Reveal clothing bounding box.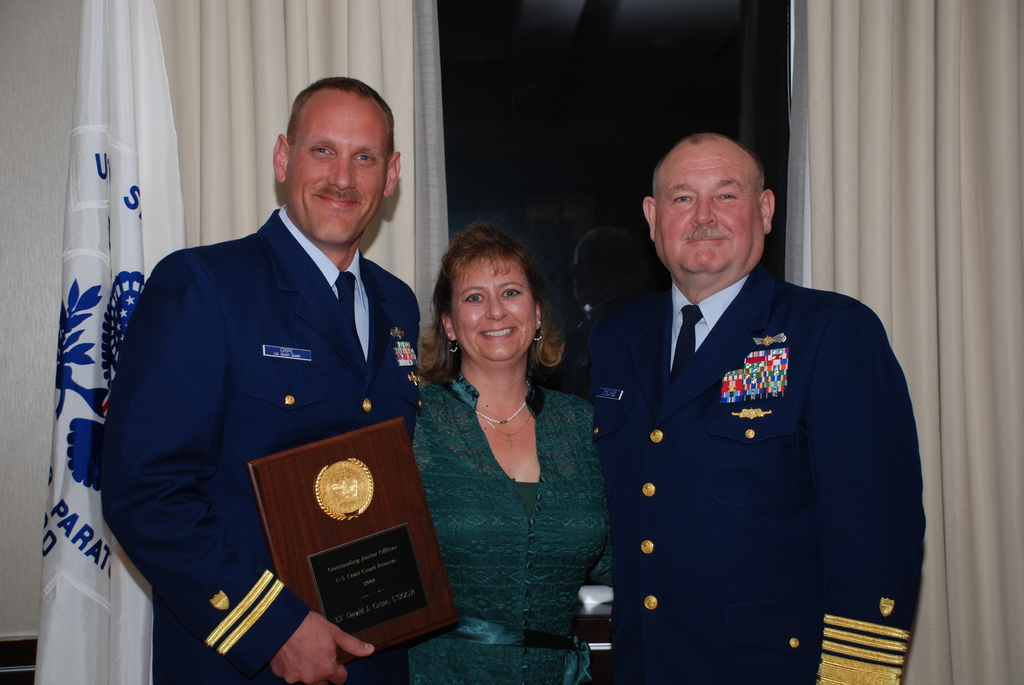
Revealed: box(105, 179, 407, 646).
